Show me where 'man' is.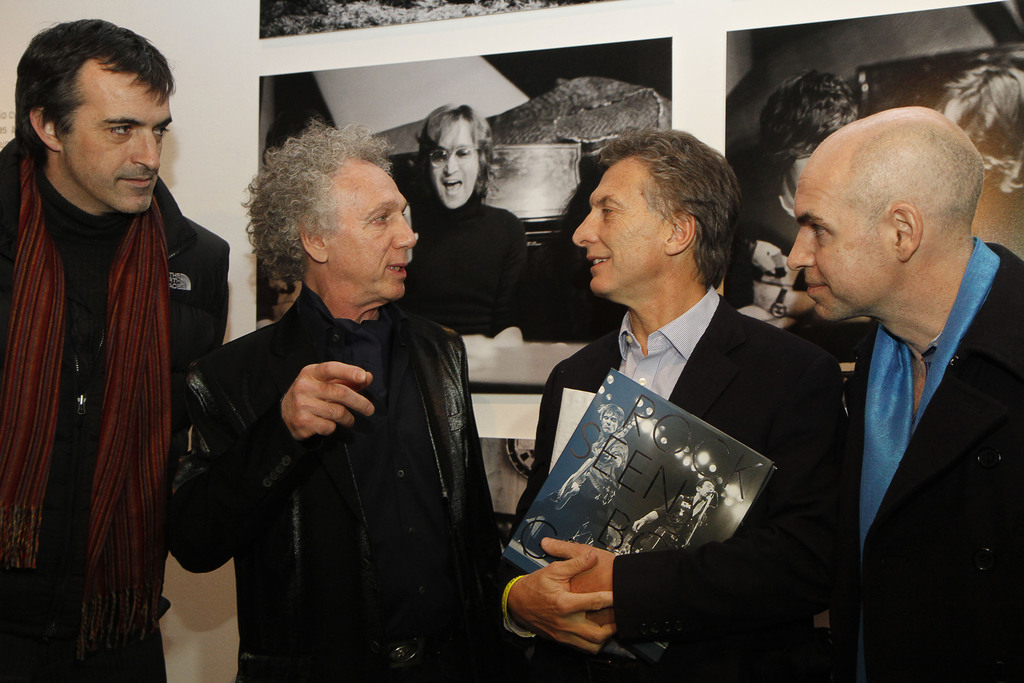
'man' is at rect(0, 19, 232, 682).
